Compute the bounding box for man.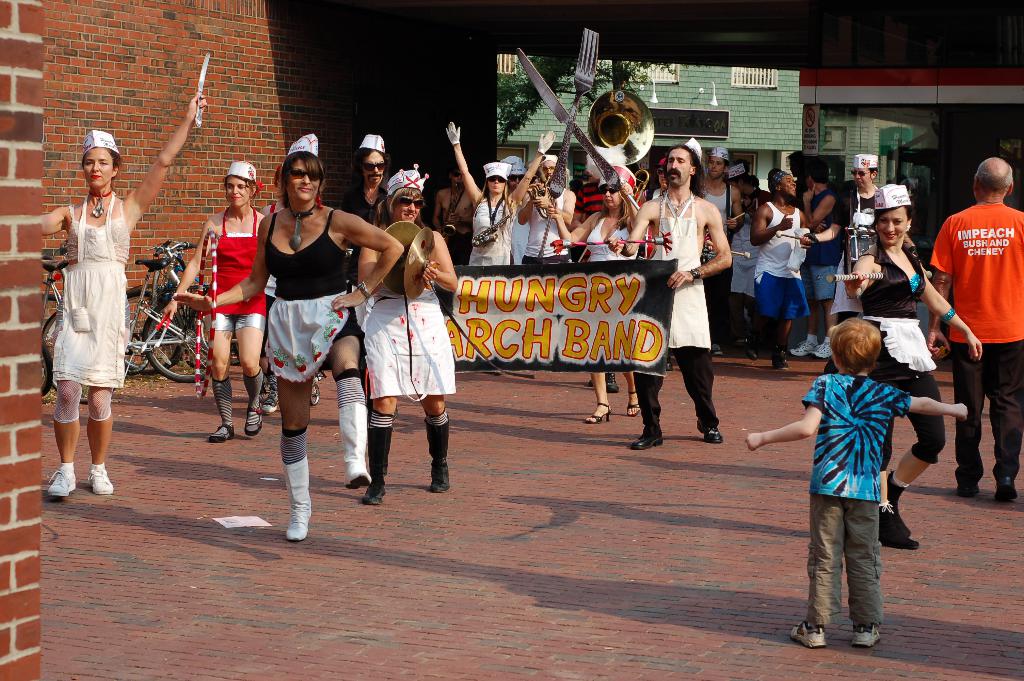
bbox=(938, 148, 1023, 494).
